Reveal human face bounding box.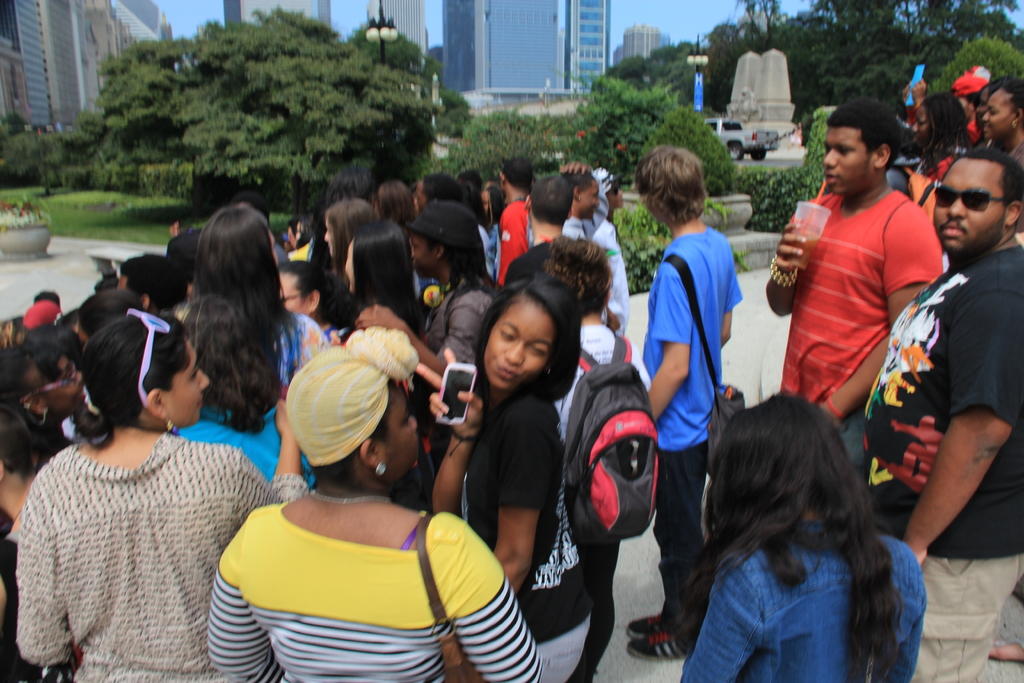
Revealed: 479/293/559/388.
